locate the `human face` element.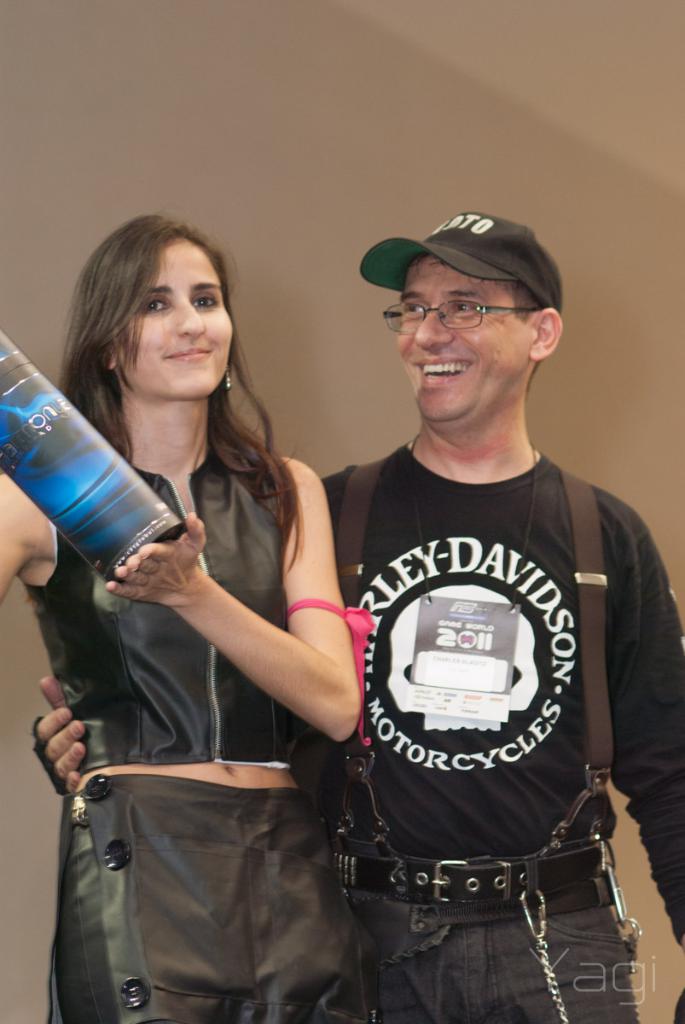
Element bbox: bbox=[91, 224, 238, 403].
